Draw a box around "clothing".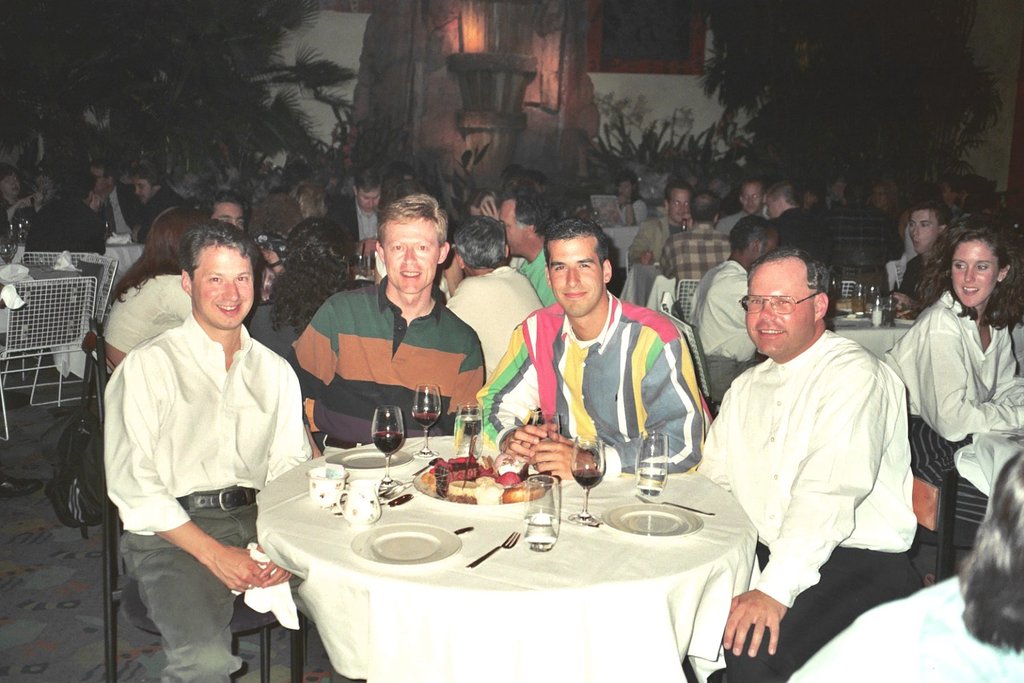
bbox=[1009, 316, 1023, 377].
